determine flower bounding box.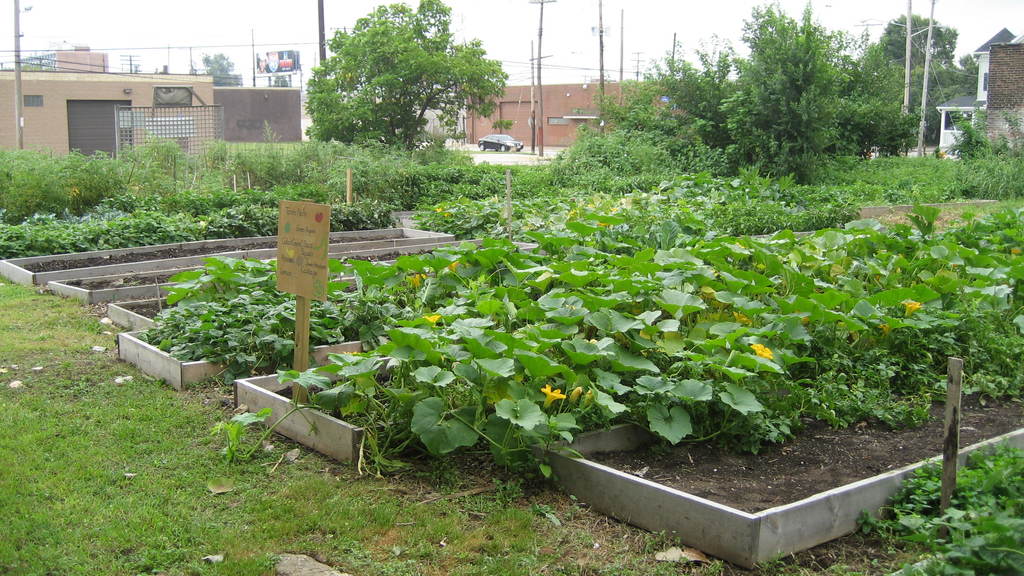
Determined: 875 323 888 335.
